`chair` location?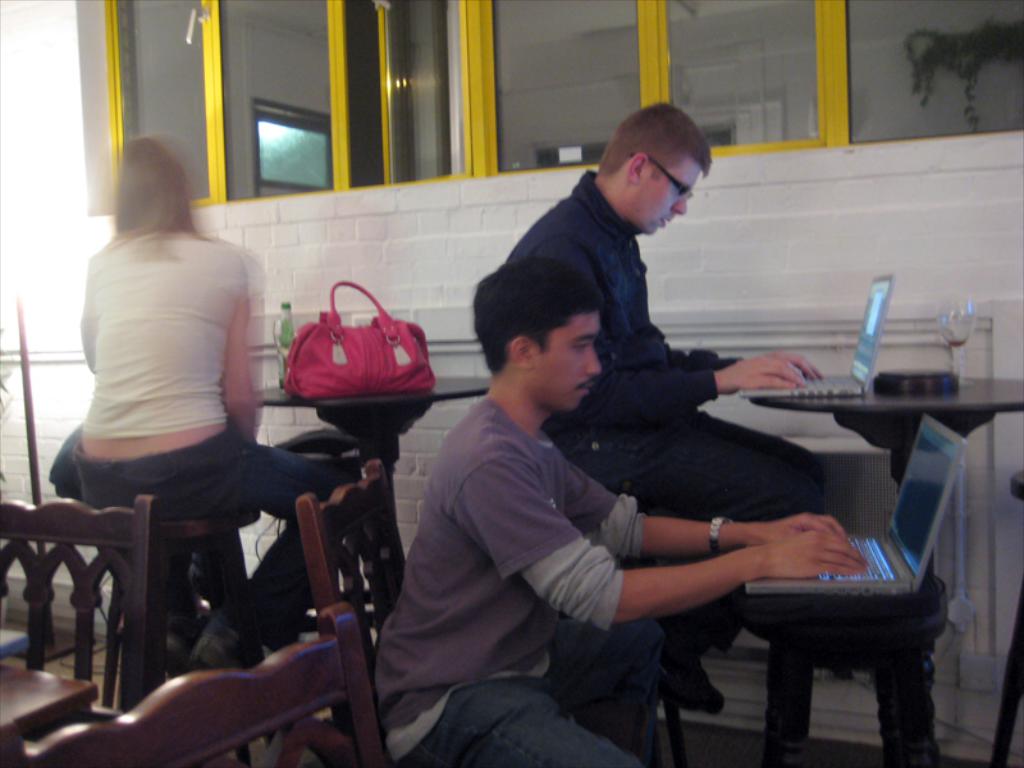
locate(0, 493, 173, 718)
